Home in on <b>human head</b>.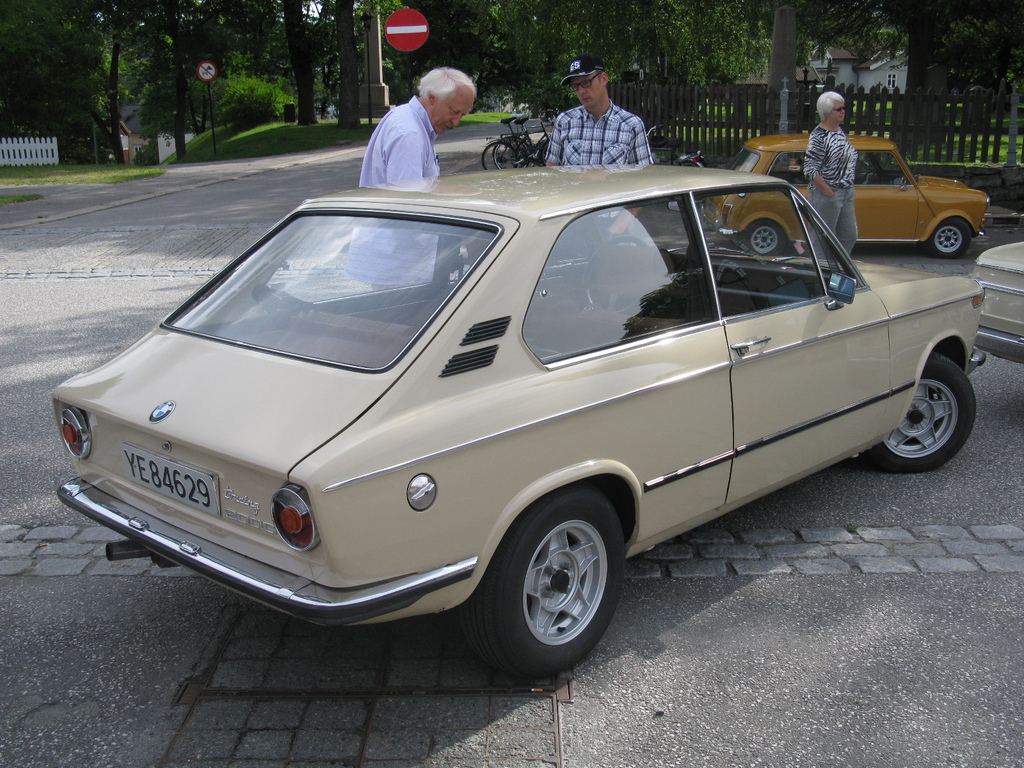
Homed in at 406 60 485 132.
